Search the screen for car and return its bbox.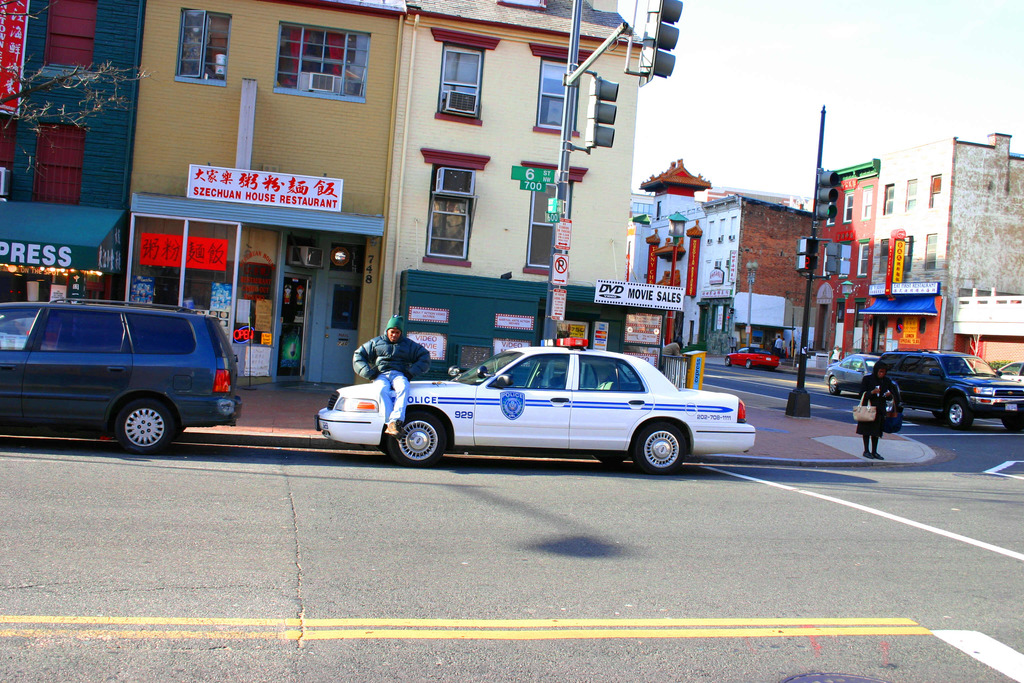
Found: bbox=[299, 338, 758, 475].
